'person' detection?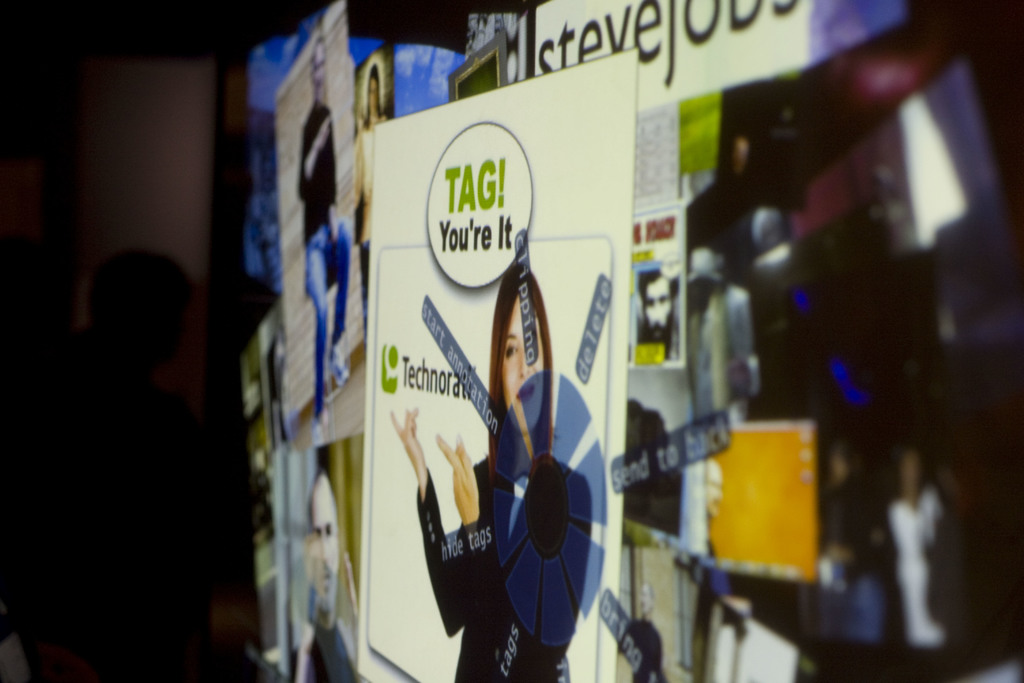
(822, 447, 900, 657)
